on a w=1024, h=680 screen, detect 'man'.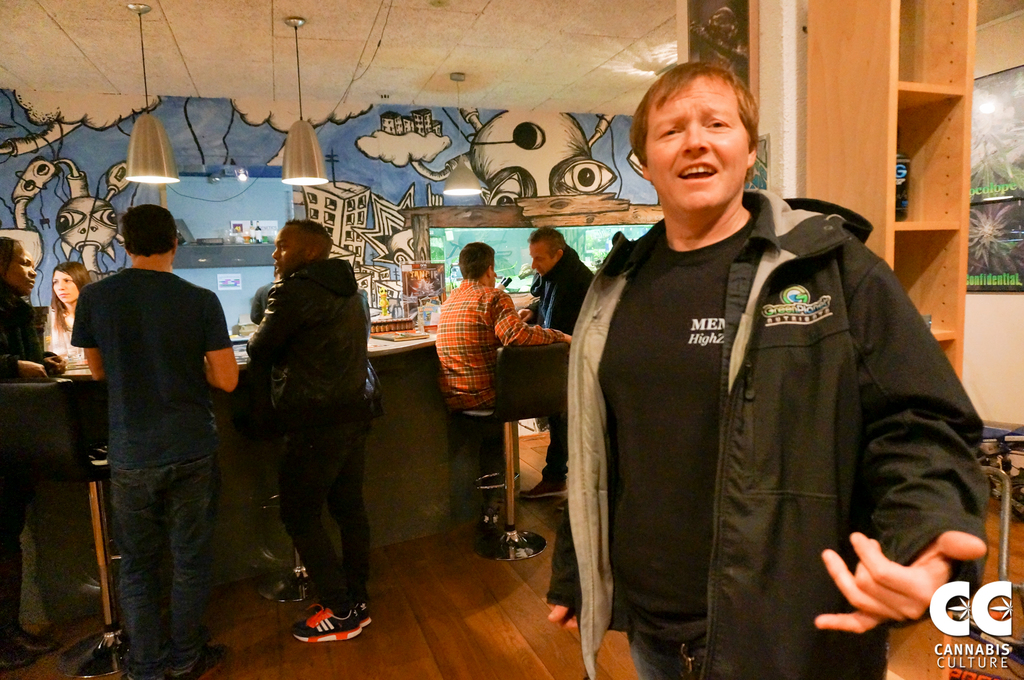
crop(515, 225, 601, 498).
